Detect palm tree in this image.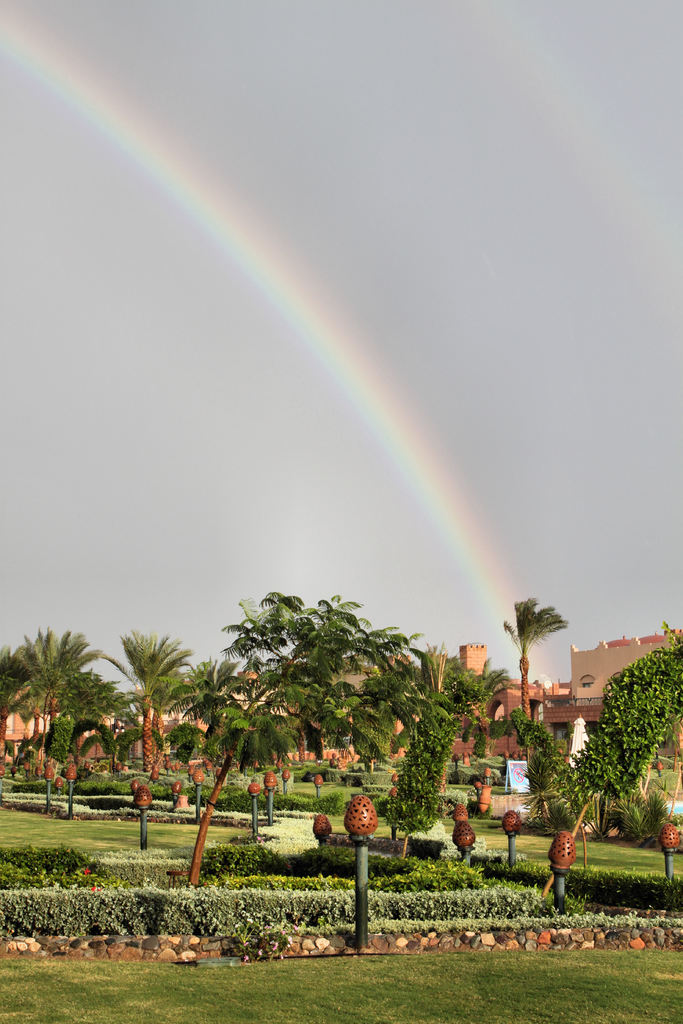
Detection: (x1=99, y1=644, x2=194, y2=833).
